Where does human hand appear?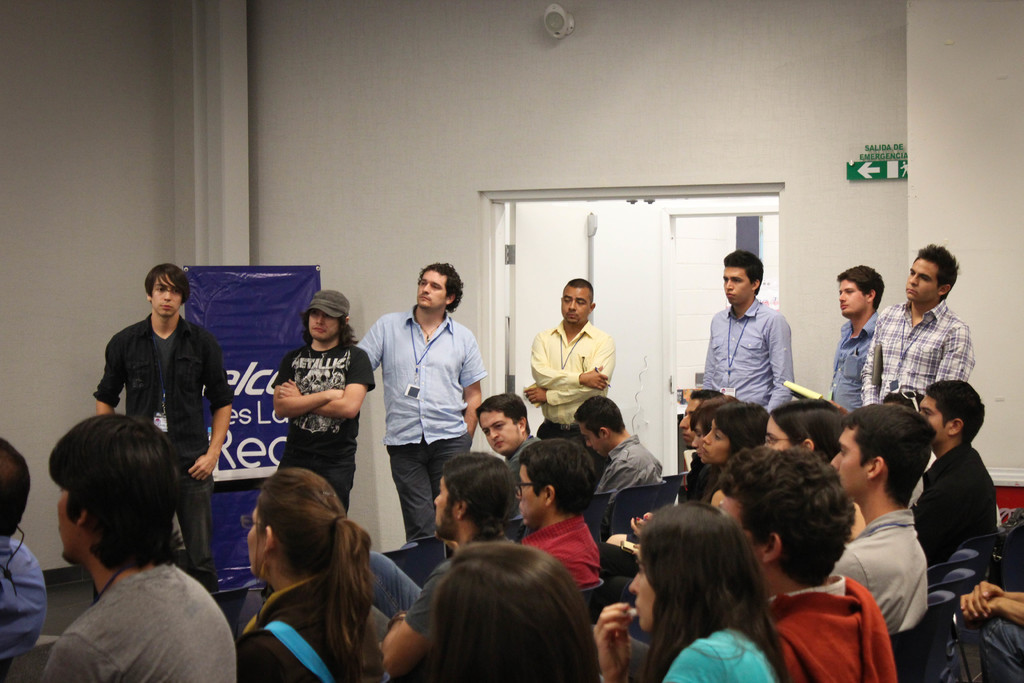
Appears at crop(957, 579, 1004, 620).
